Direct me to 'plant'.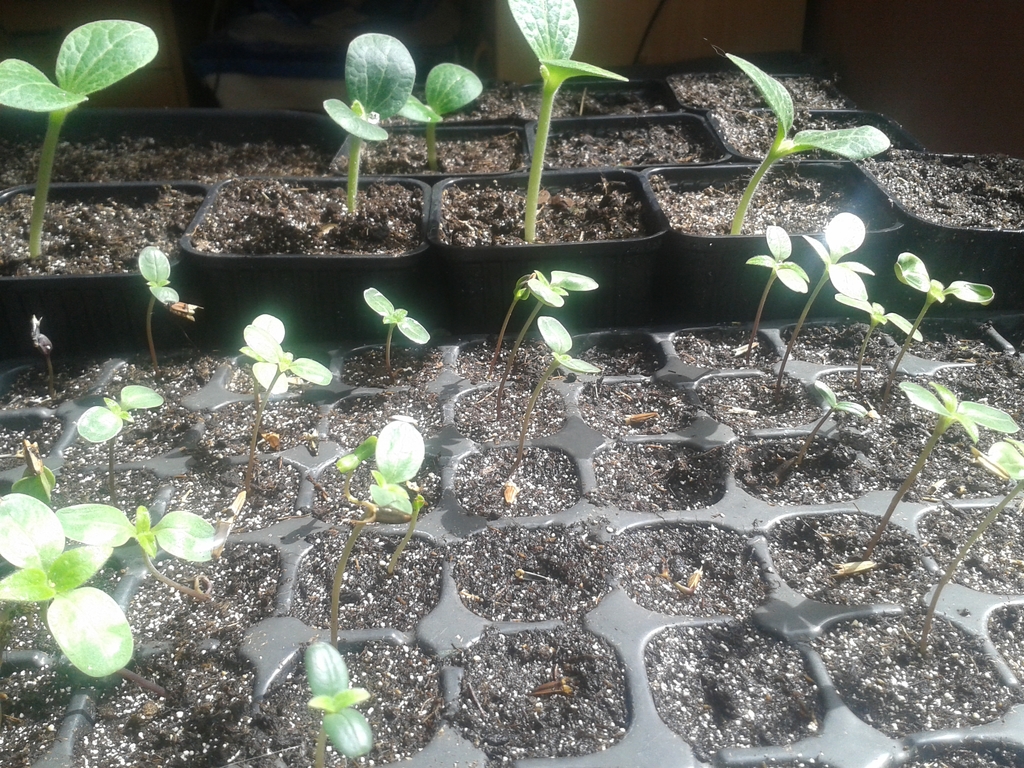
Direction: (501,270,598,424).
